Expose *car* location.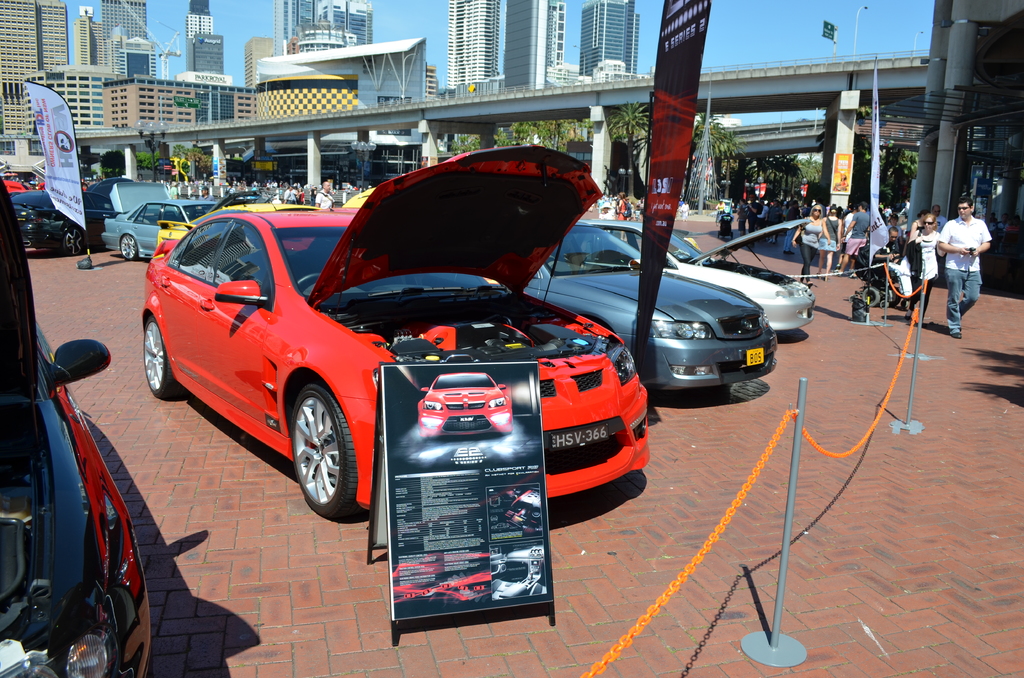
Exposed at (x1=516, y1=218, x2=776, y2=405).
